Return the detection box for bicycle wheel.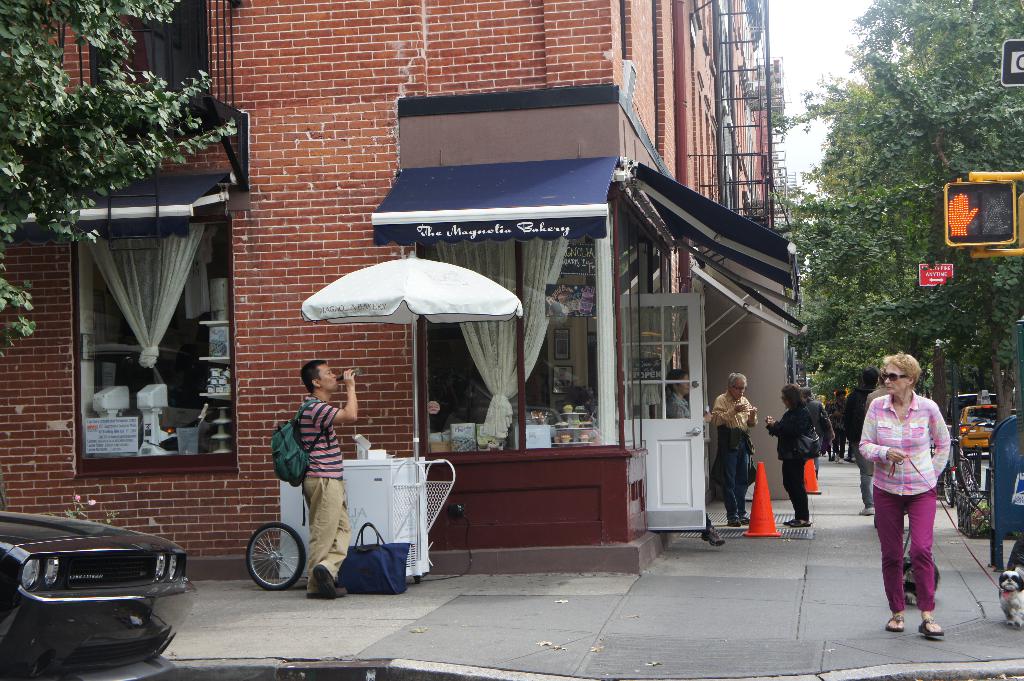
detection(248, 520, 307, 605).
